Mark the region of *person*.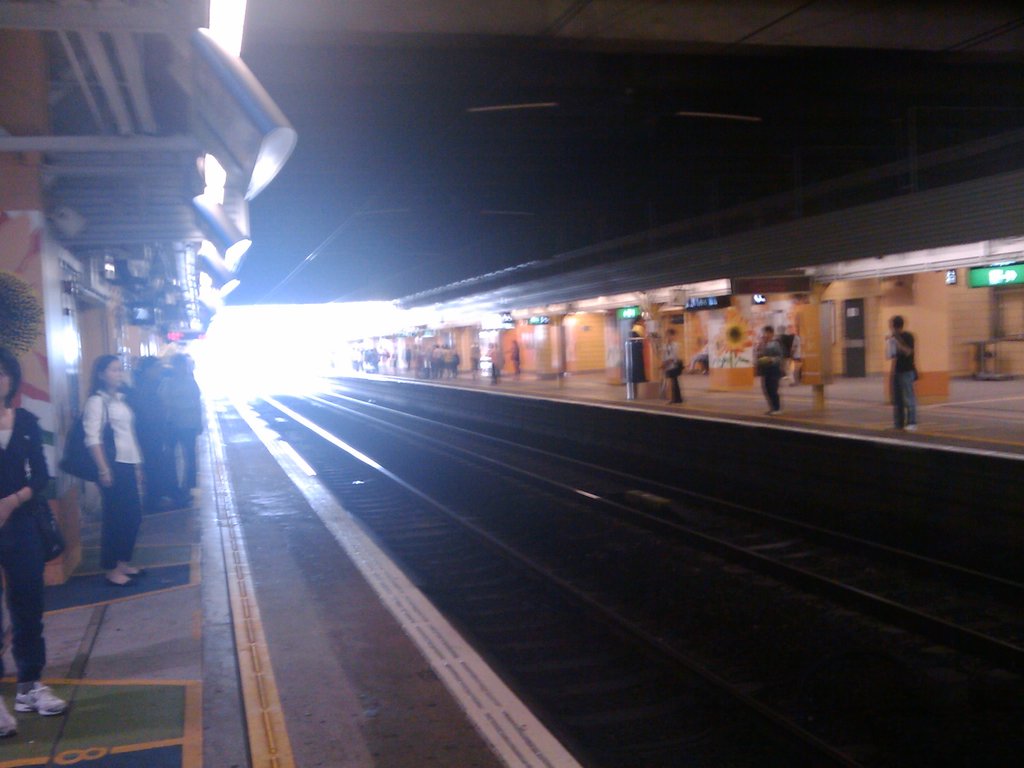
Region: region(659, 326, 686, 410).
